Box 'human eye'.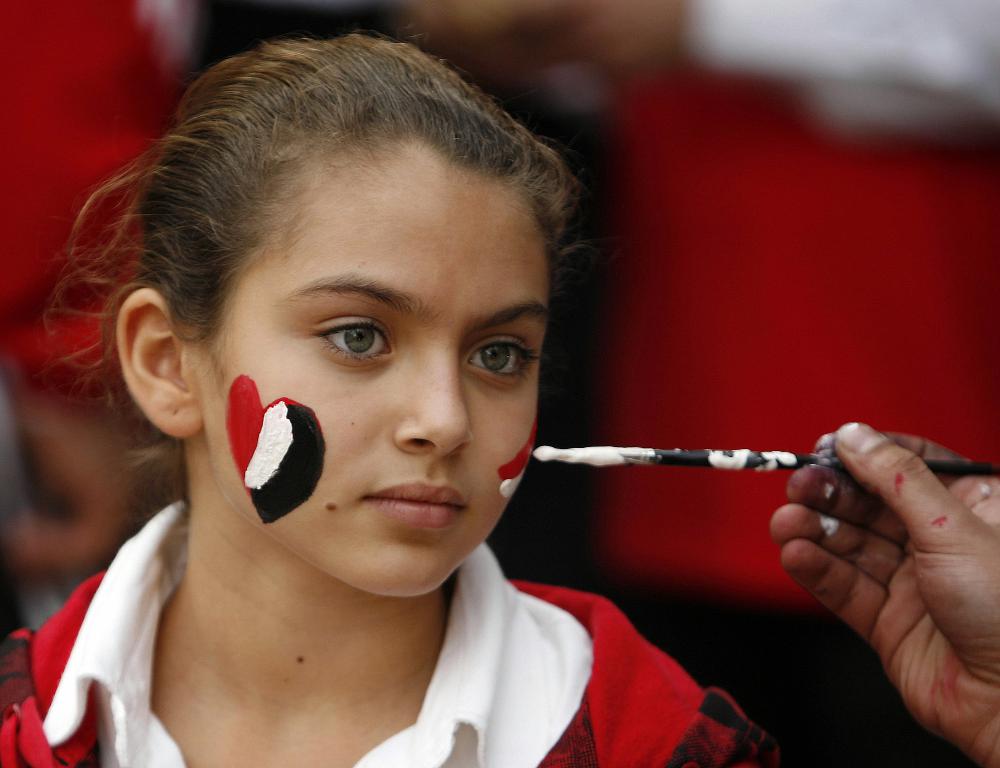
{"x1": 466, "y1": 332, "x2": 543, "y2": 383}.
